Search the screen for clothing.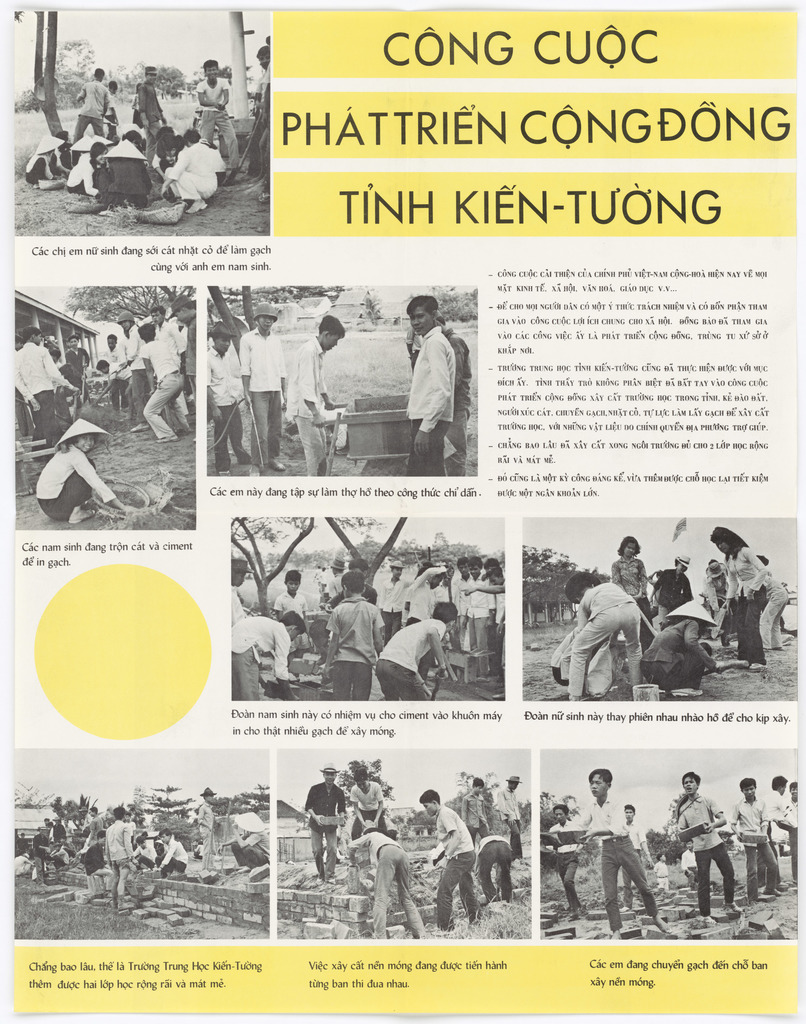
Found at [658, 788, 738, 913].
